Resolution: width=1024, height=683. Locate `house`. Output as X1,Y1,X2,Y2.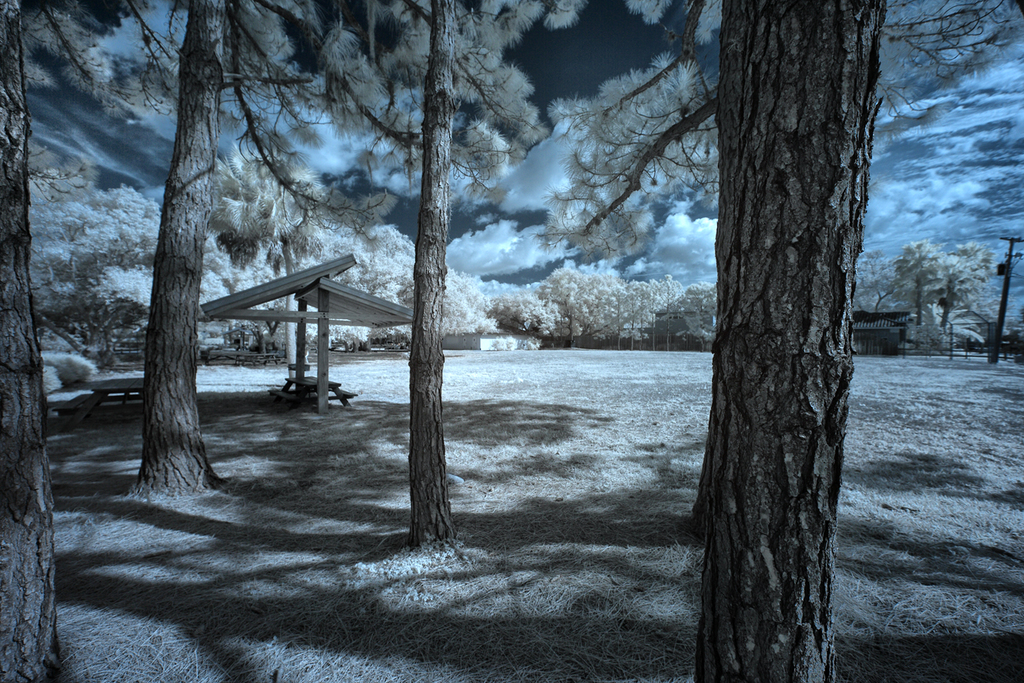
188,238,427,430.
